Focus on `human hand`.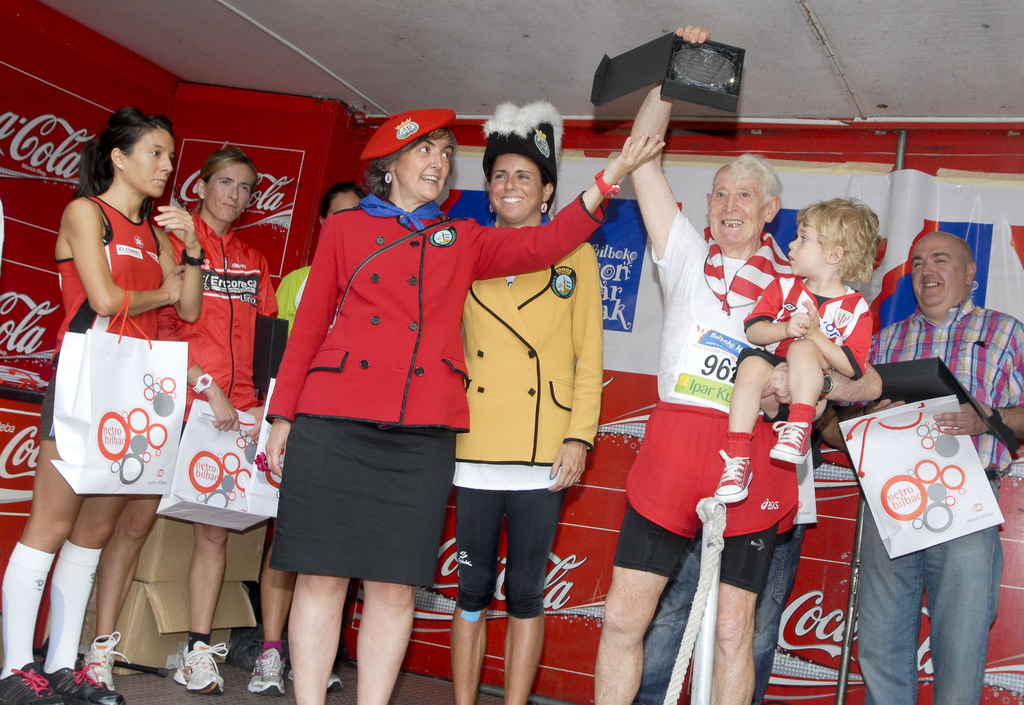
Focused at (x1=675, y1=27, x2=714, y2=47).
